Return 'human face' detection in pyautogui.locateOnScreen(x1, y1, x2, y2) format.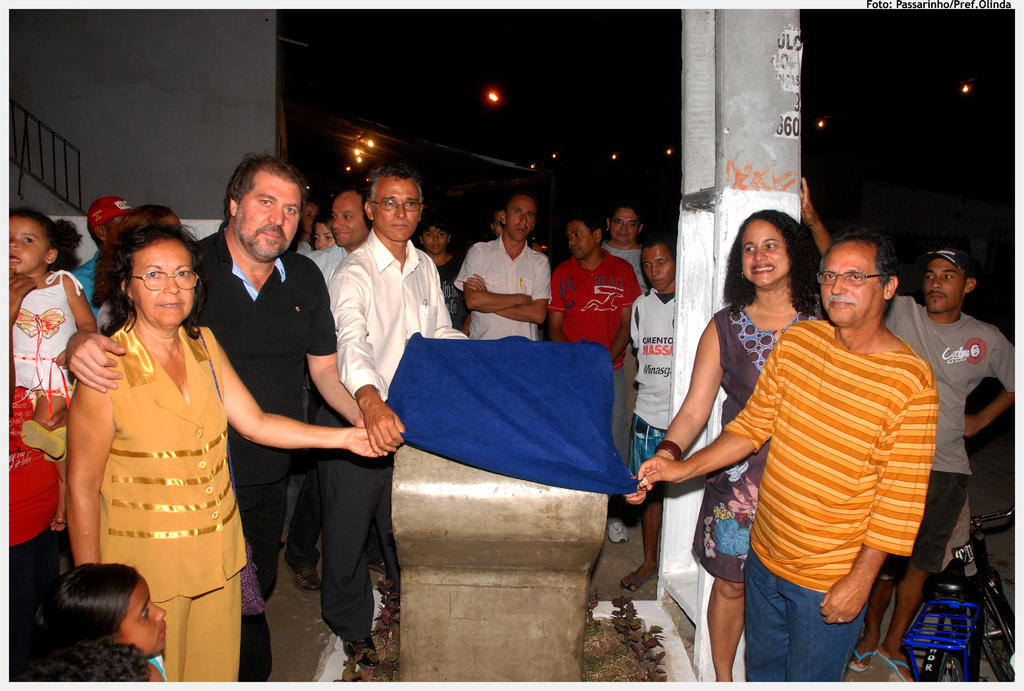
pyautogui.locateOnScreen(740, 216, 791, 288).
